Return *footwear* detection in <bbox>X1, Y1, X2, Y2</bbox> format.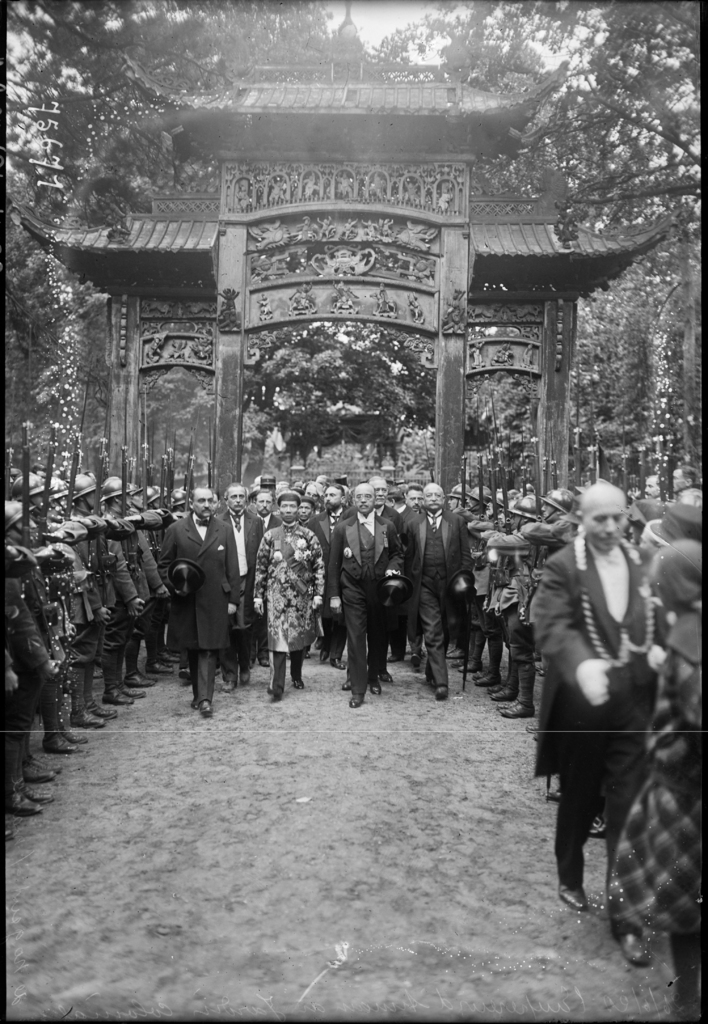
<bbox>435, 686, 446, 700</bbox>.
